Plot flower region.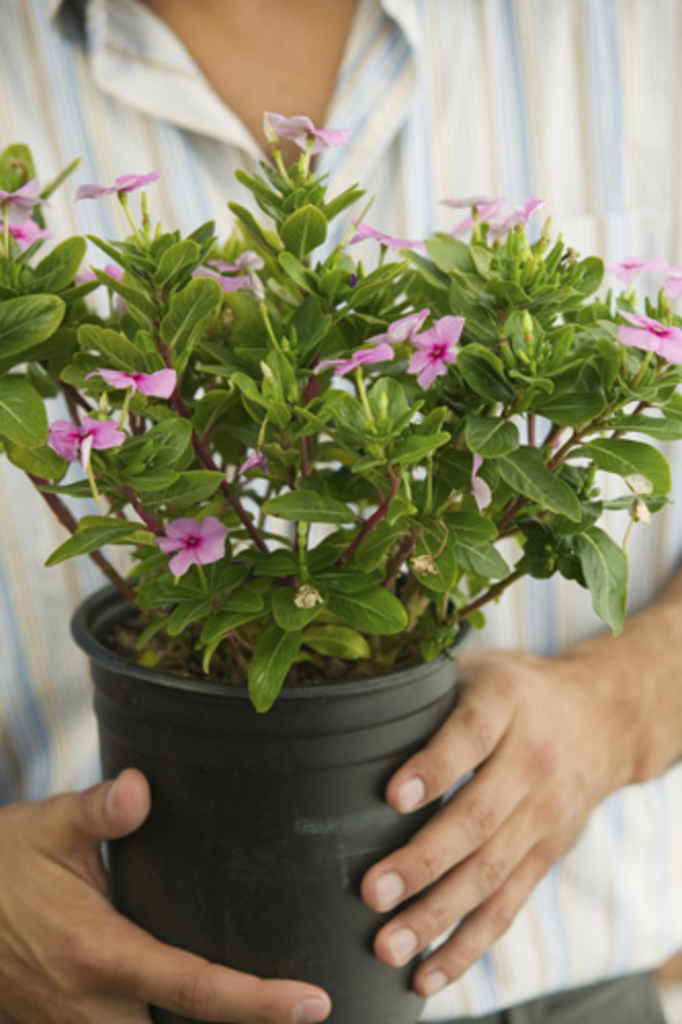
Plotted at crop(623, 305, 680, 369).
